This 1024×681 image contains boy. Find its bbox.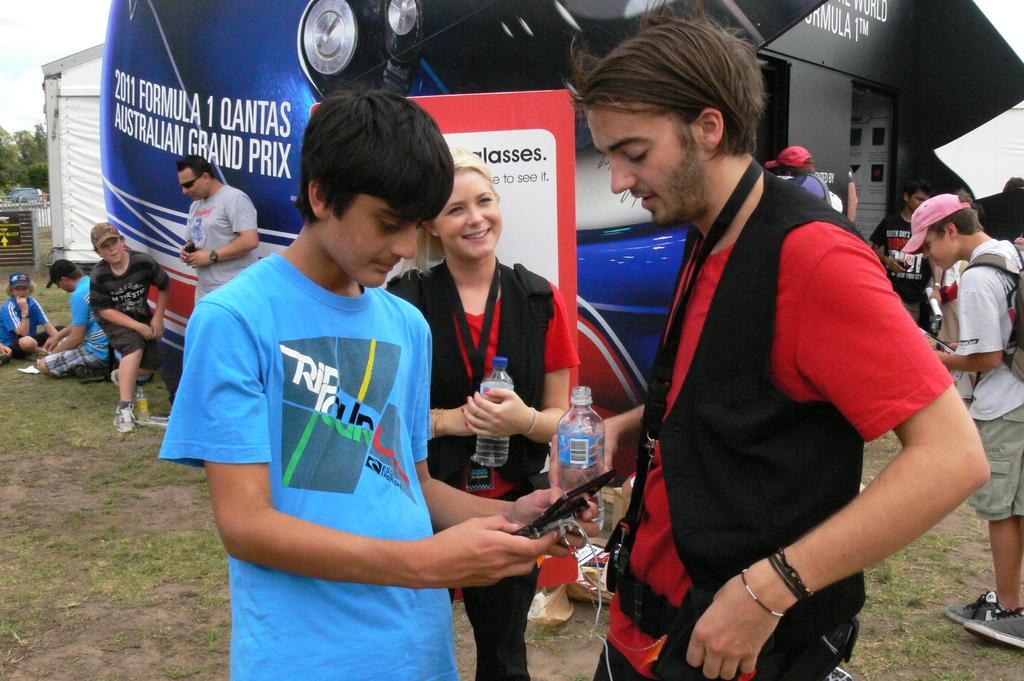
0/272/76/360.
